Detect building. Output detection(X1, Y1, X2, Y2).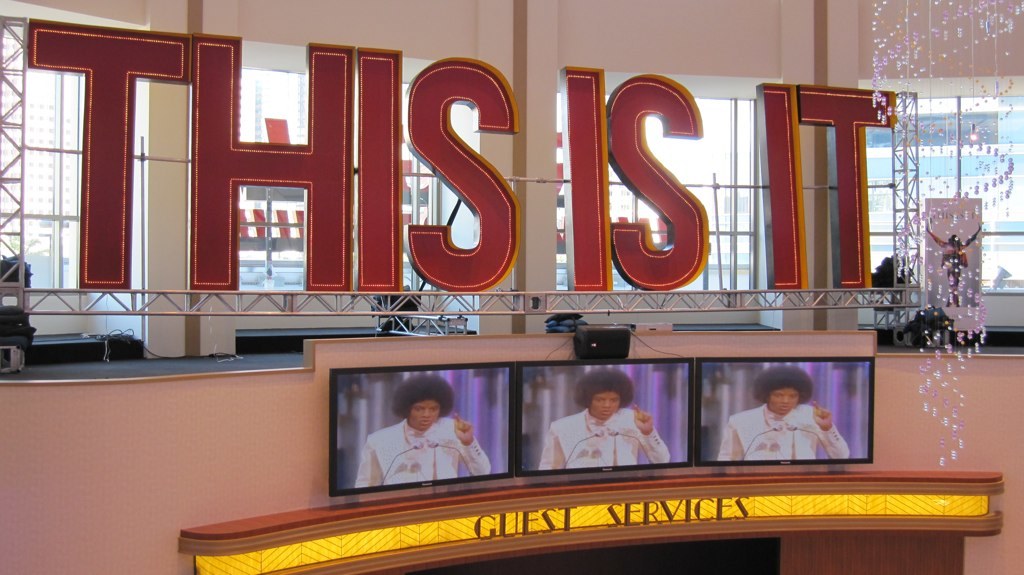
detection(0, 0, 1023, 574).
